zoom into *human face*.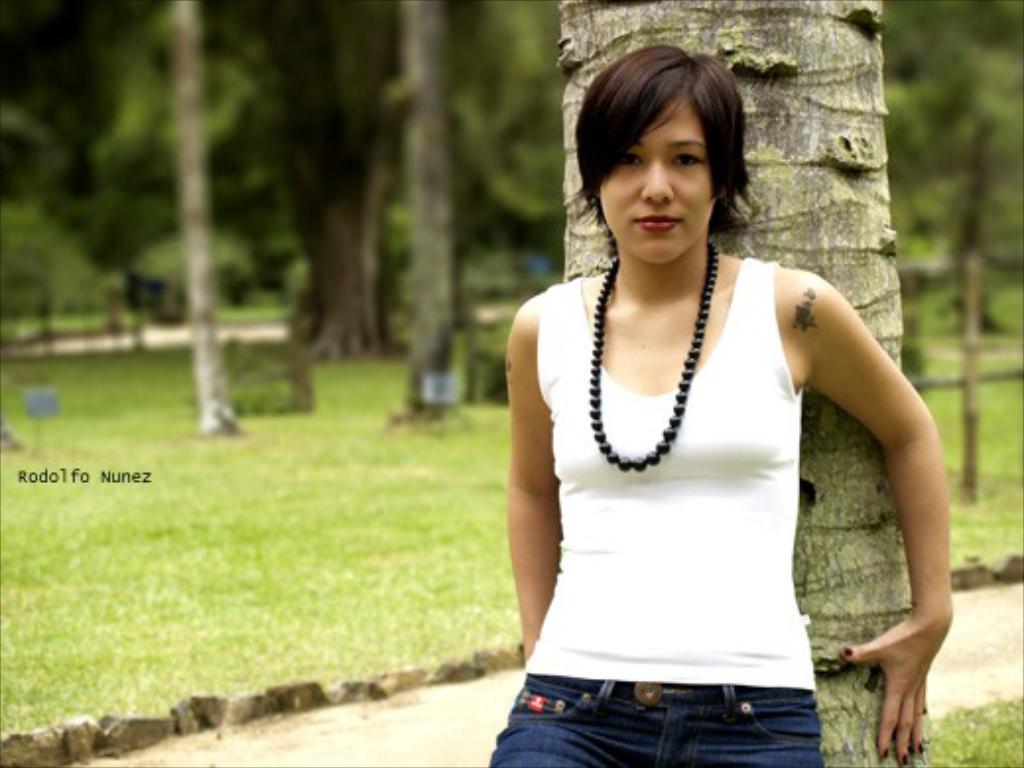
Zoom target: Rect(601, 93, 717, 264).
